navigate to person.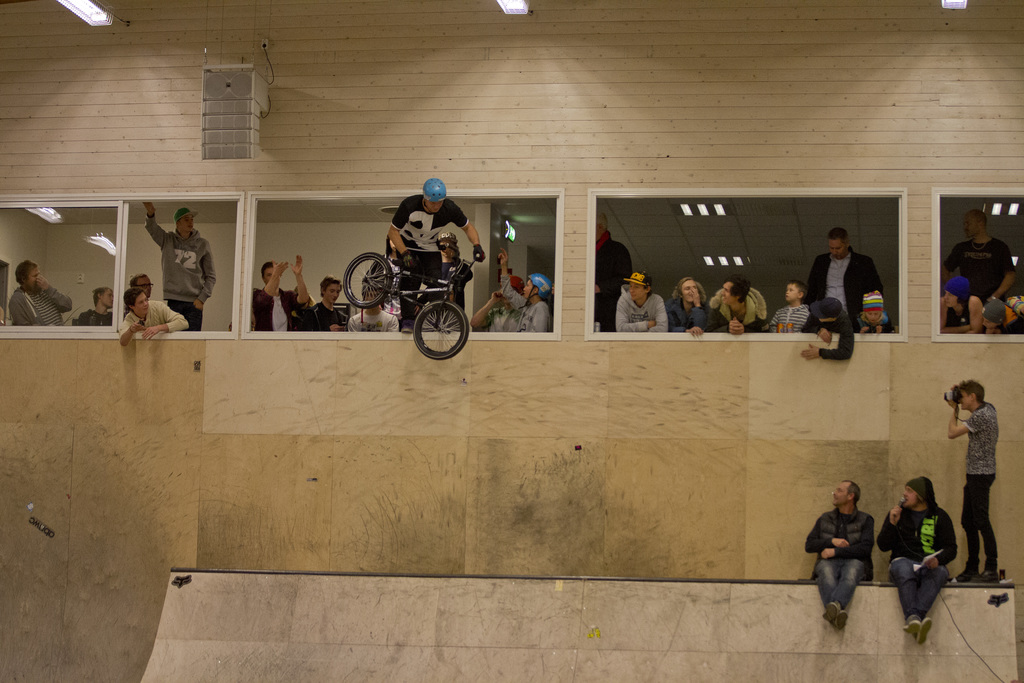
Navigation target: left=763, top=281, right=814, bottom=337.
